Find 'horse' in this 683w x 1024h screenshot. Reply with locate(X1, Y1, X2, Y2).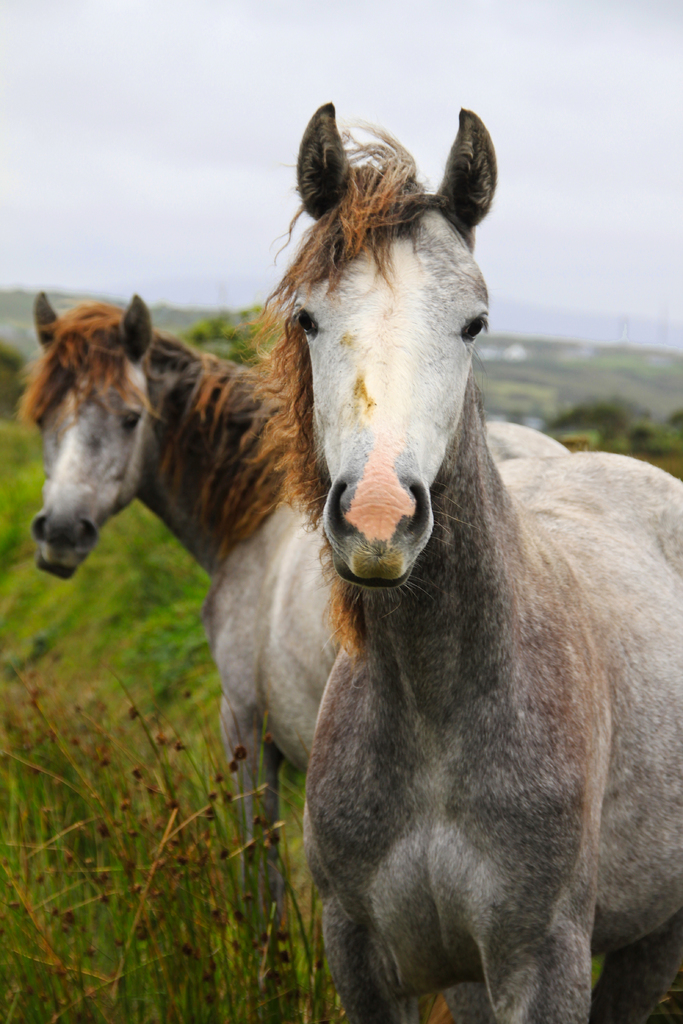
locate(29, 284, 573, 867).
